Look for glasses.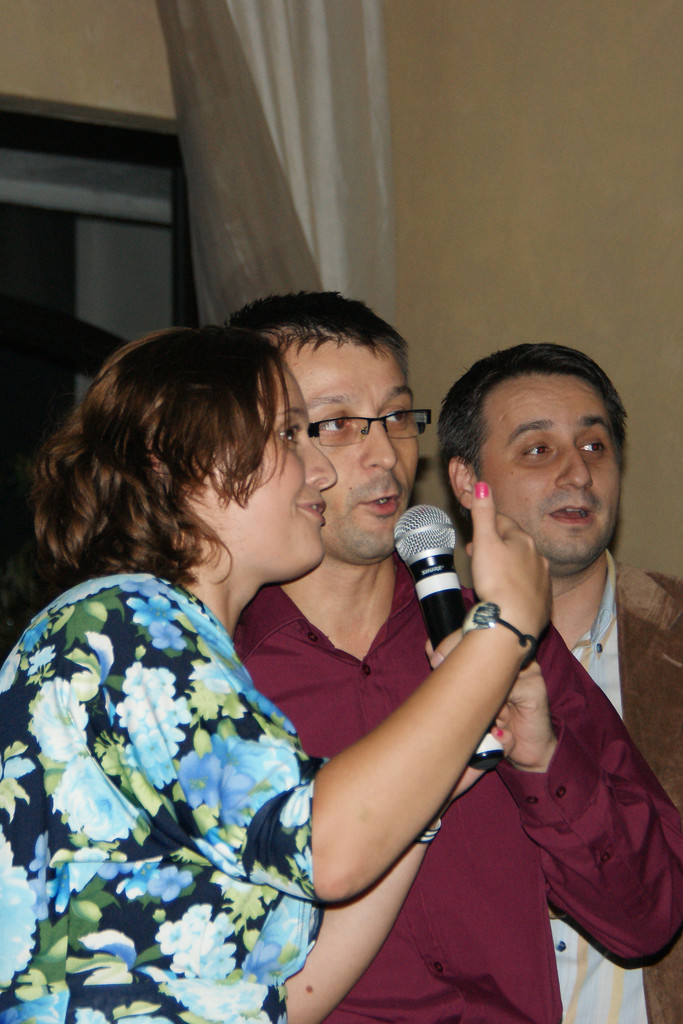
Found: x1=290, y1=397, x2=432, y2=449.
